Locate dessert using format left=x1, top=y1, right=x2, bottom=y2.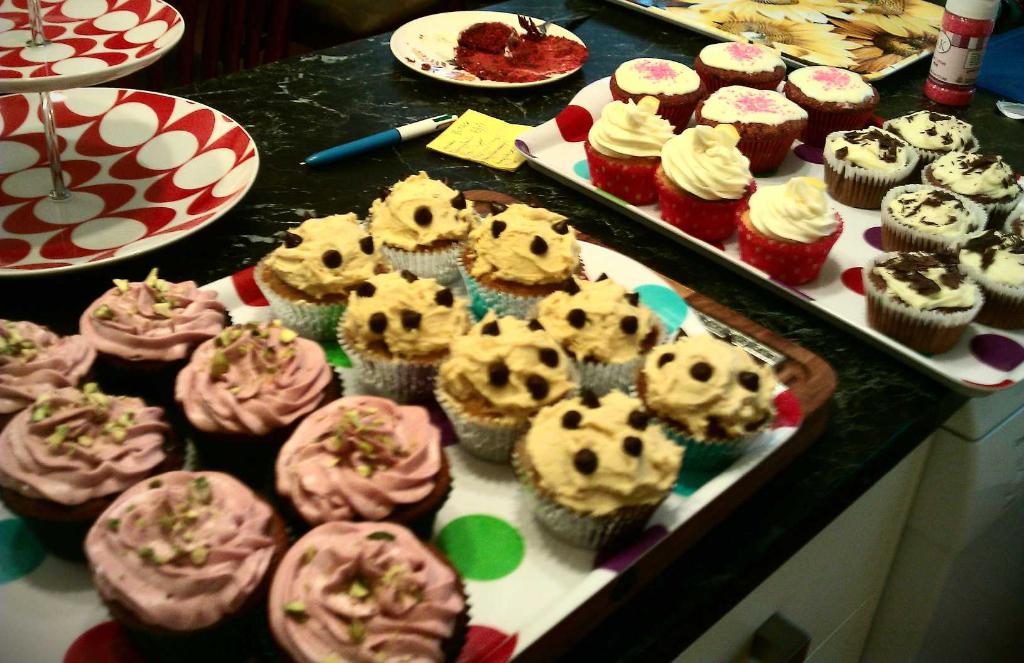
left=698, top=86, right=808, bottom=165.
